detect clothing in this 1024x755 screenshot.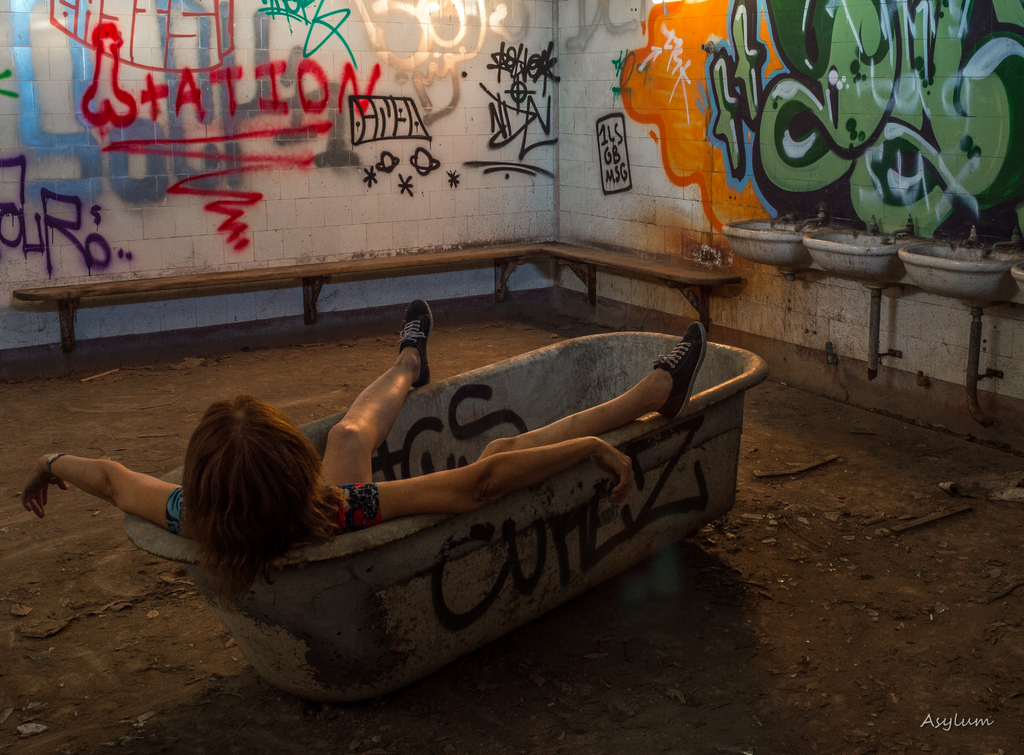
Detection: [x1=165, y1=482, x2=382, y2=538].
